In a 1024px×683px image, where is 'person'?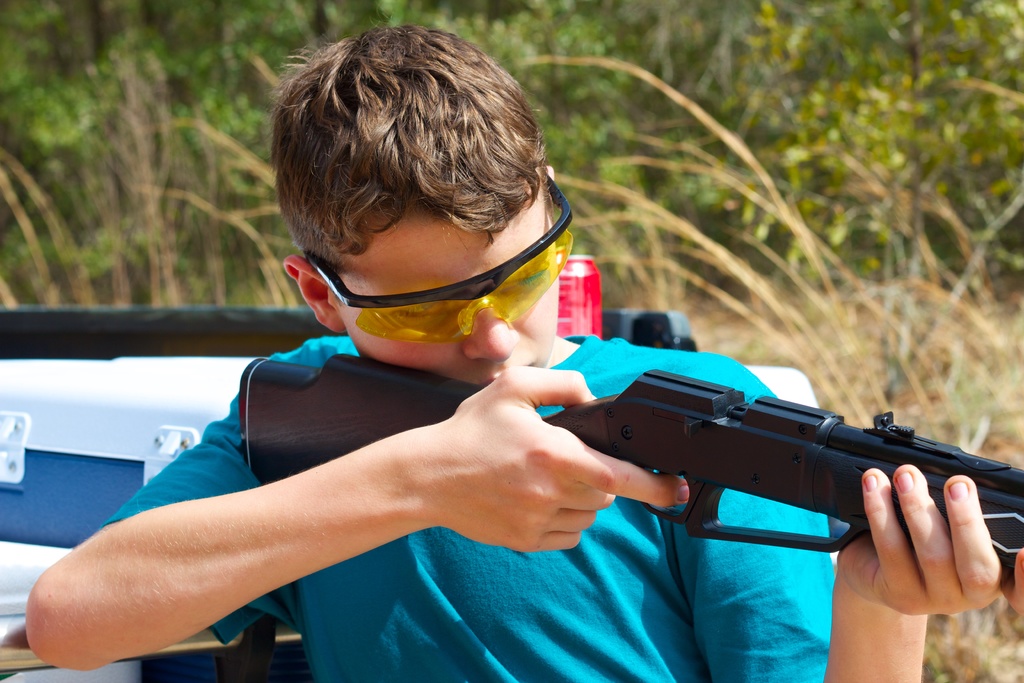
(left=22, top=7, right=1023, bottom=682).
